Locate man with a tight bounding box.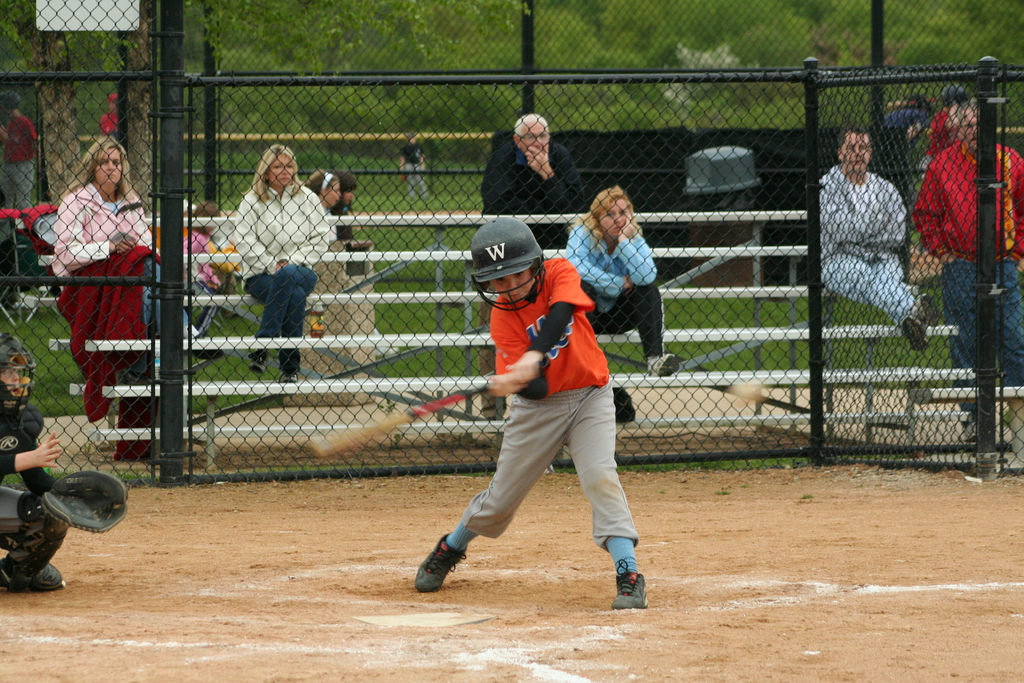
801/114/941/361.
